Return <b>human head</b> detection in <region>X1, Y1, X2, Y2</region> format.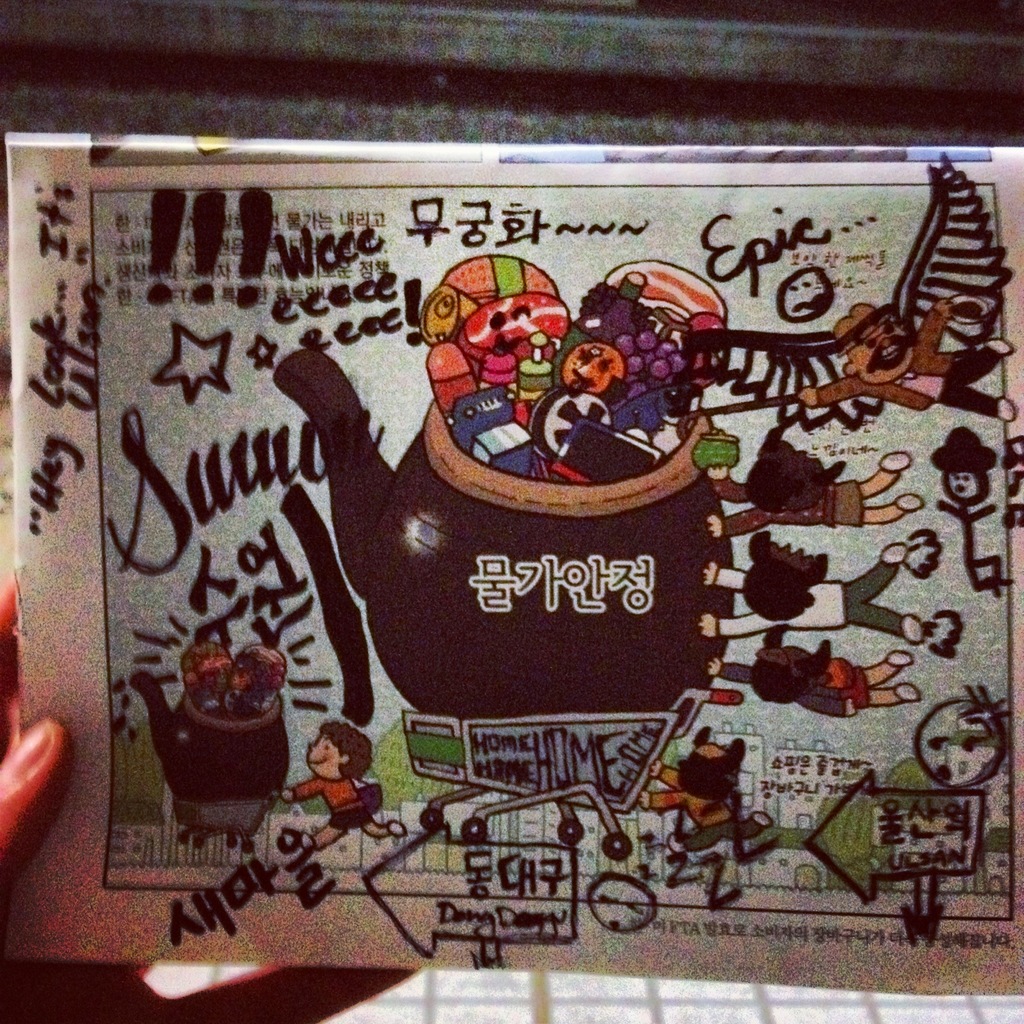
<region>304, 722, 374, 781</region>.
